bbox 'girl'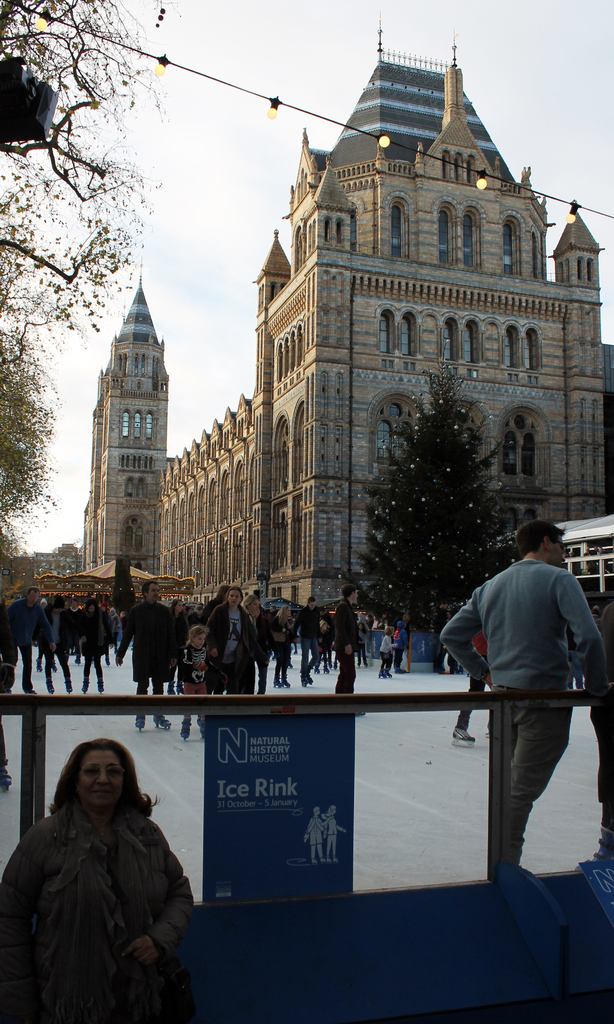
(380,627,400,676)
